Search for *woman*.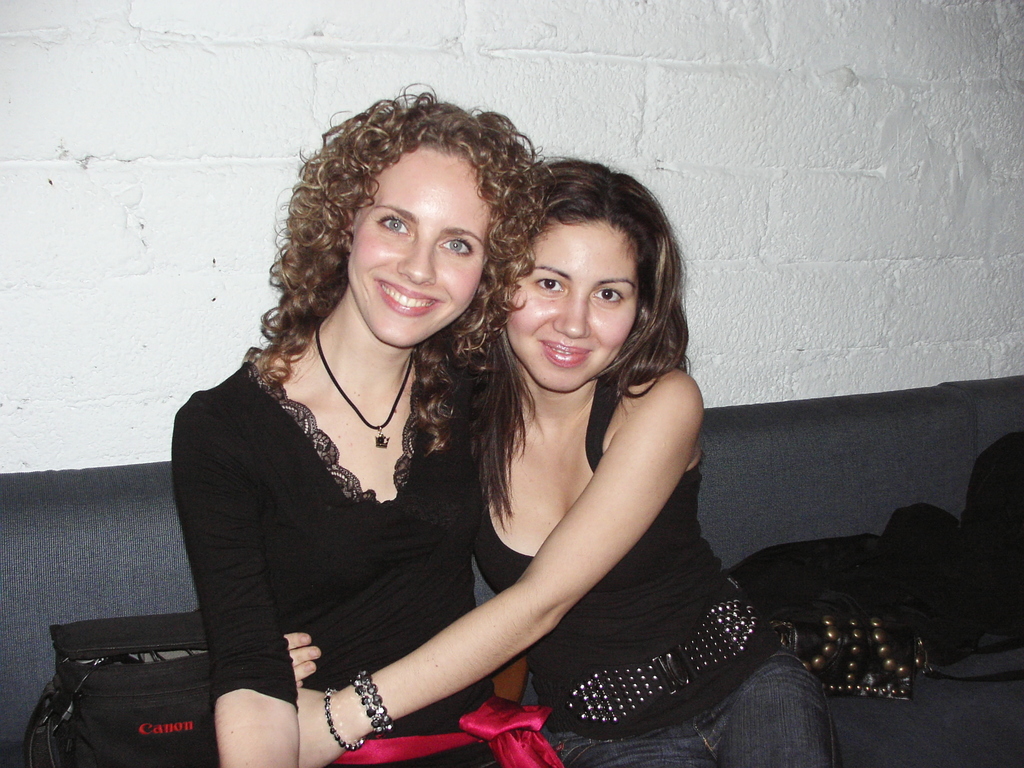
Found at box=[170, 102, 590, 767].
